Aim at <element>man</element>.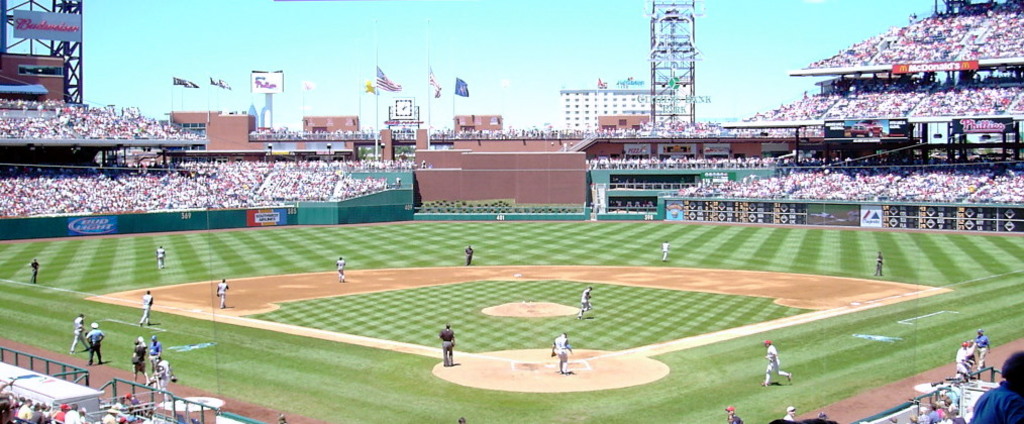
Aimed at 576 284 590 322.
